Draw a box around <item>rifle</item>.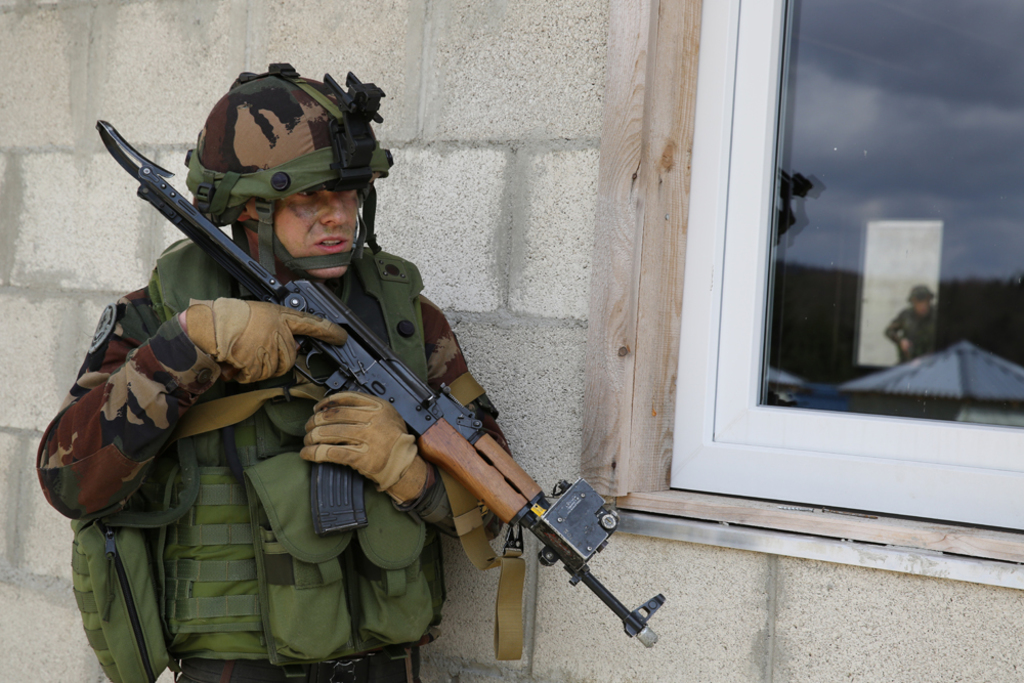
[left=45, top=177, right=632, bottom=648].
